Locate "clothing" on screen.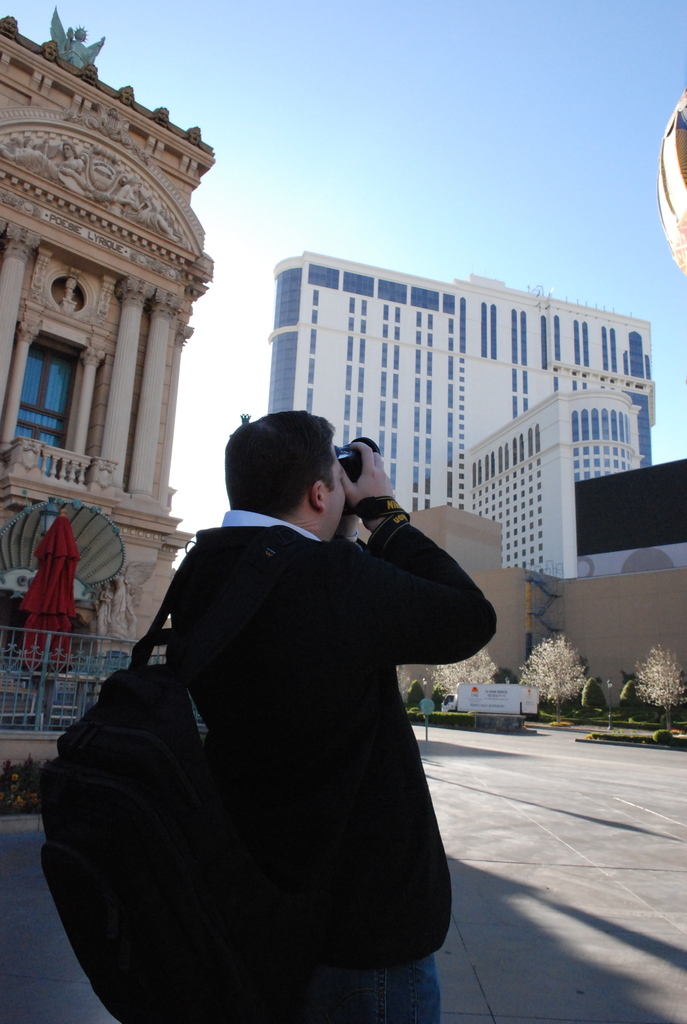
On screen at select_region(124, 594, 138, 638).
